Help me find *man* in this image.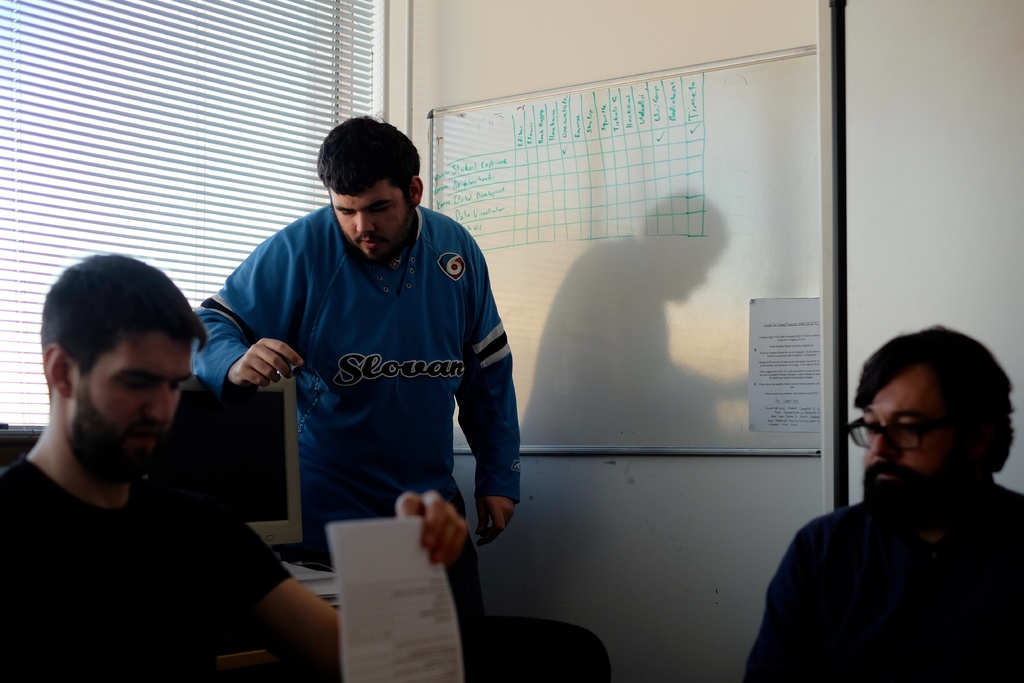
Found it: 218/110/538/682.
